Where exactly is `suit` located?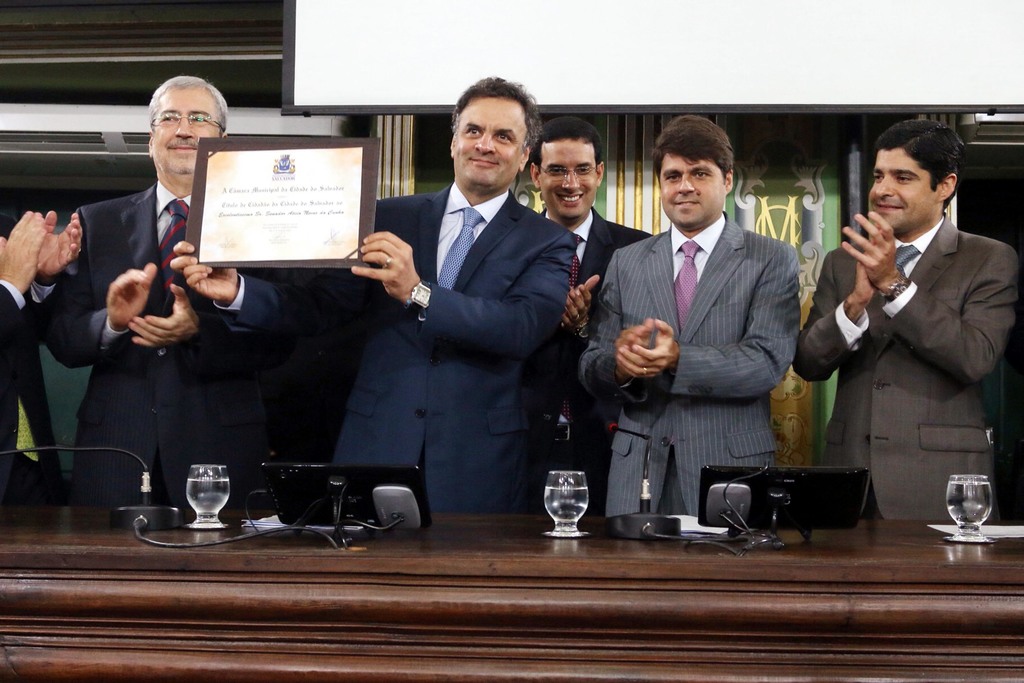
Its bounding box is [x1=764, y1=138, x2=1012, y2=526].
